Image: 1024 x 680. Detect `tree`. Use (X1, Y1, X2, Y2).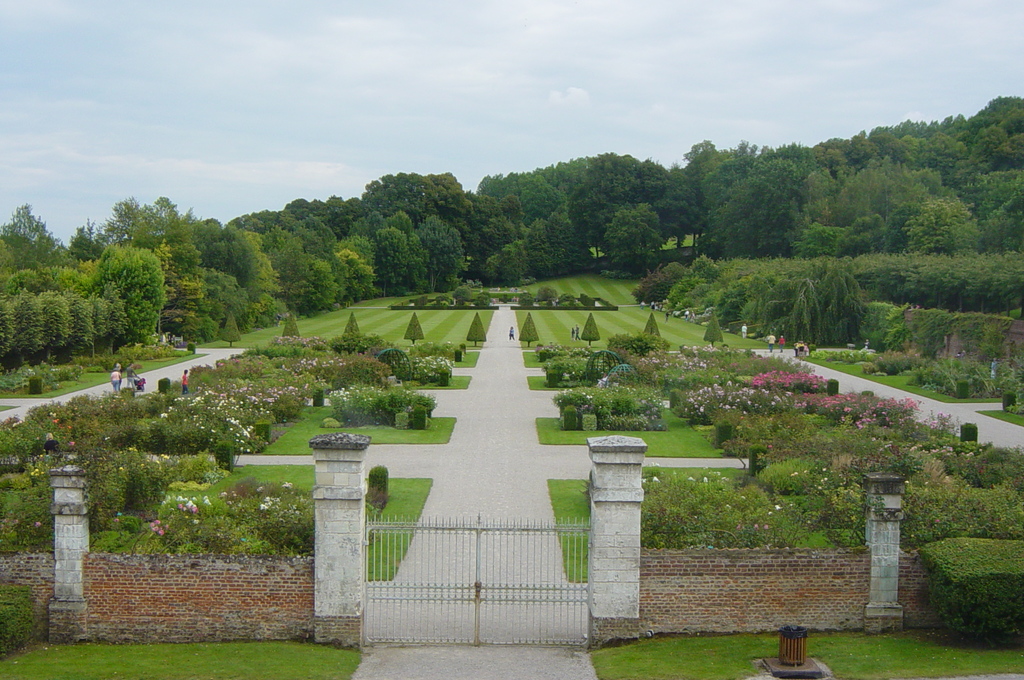
(461, 313, 489, 347).
